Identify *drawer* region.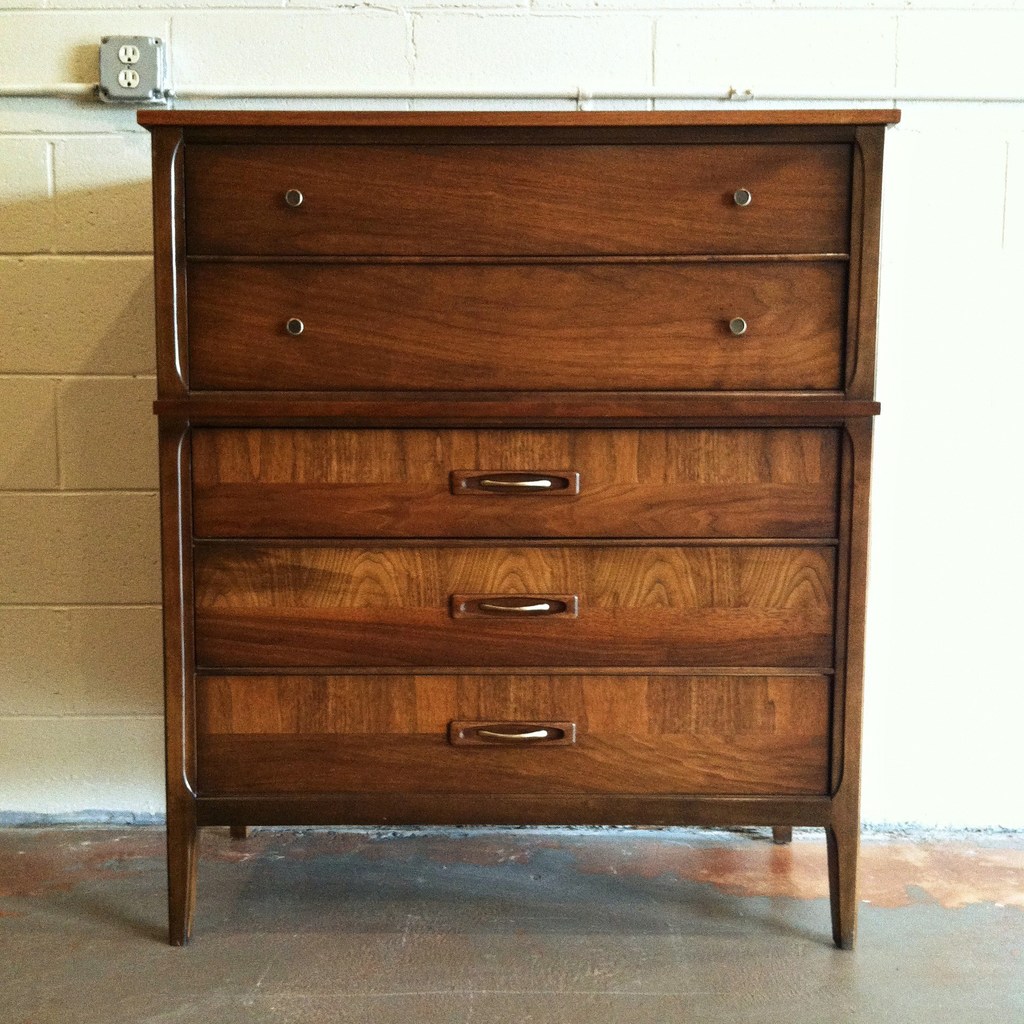
Region: crop(192, 676, 829, 795).
